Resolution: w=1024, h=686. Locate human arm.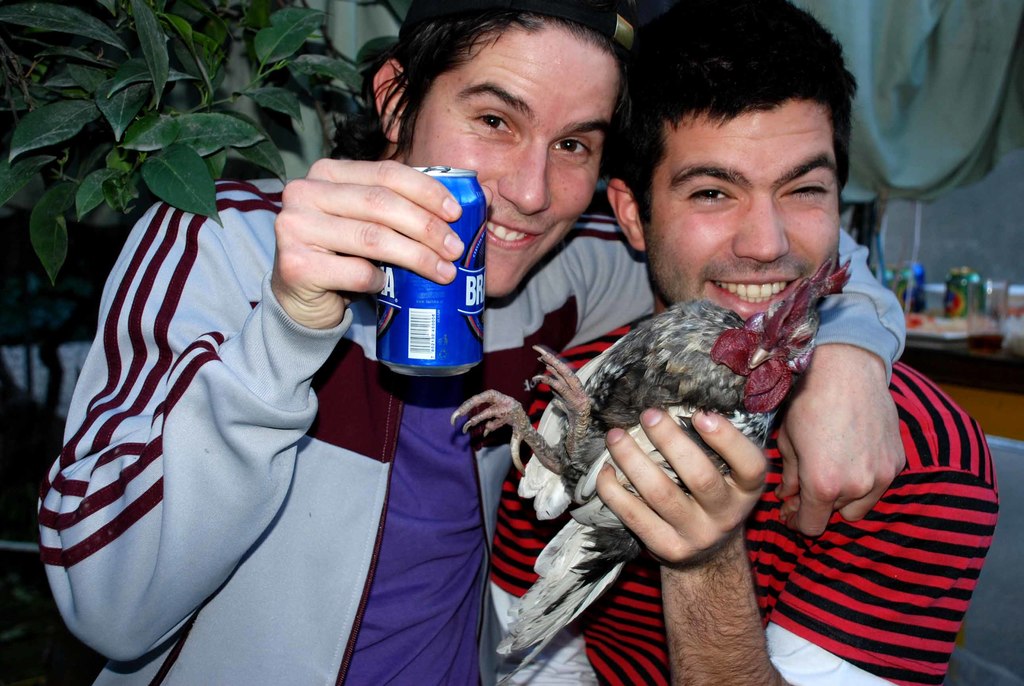
bbox=[29, 146, 457, 661].
